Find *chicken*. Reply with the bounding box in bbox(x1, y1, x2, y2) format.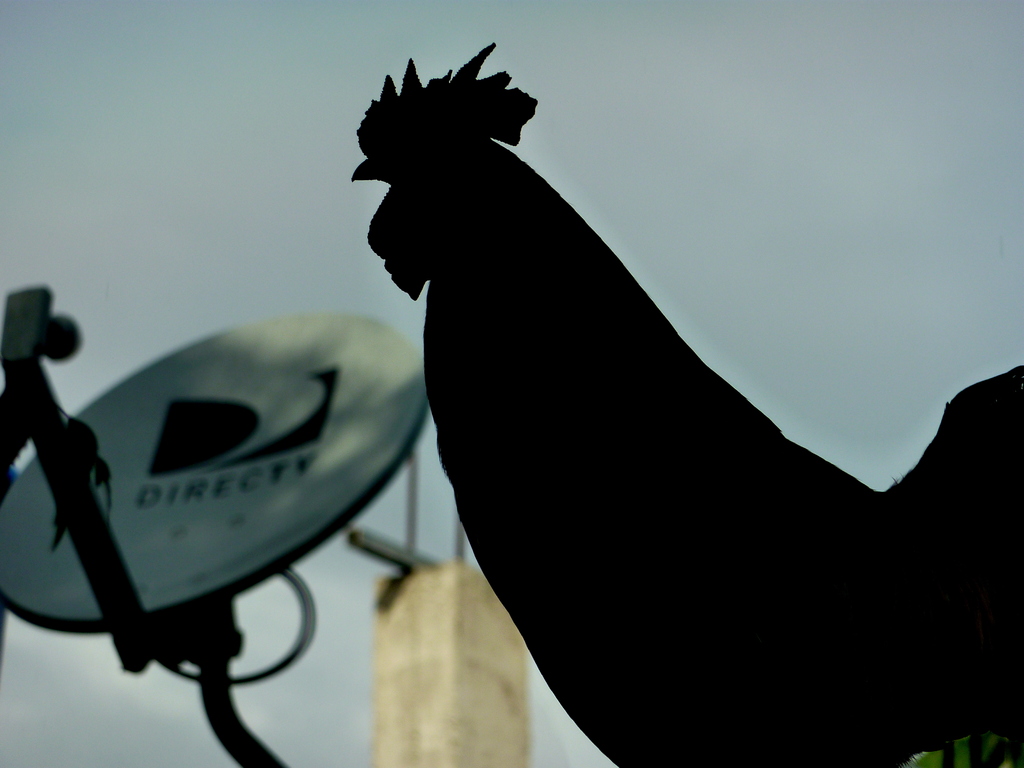
bbox(349, 35, 1023, 767).
